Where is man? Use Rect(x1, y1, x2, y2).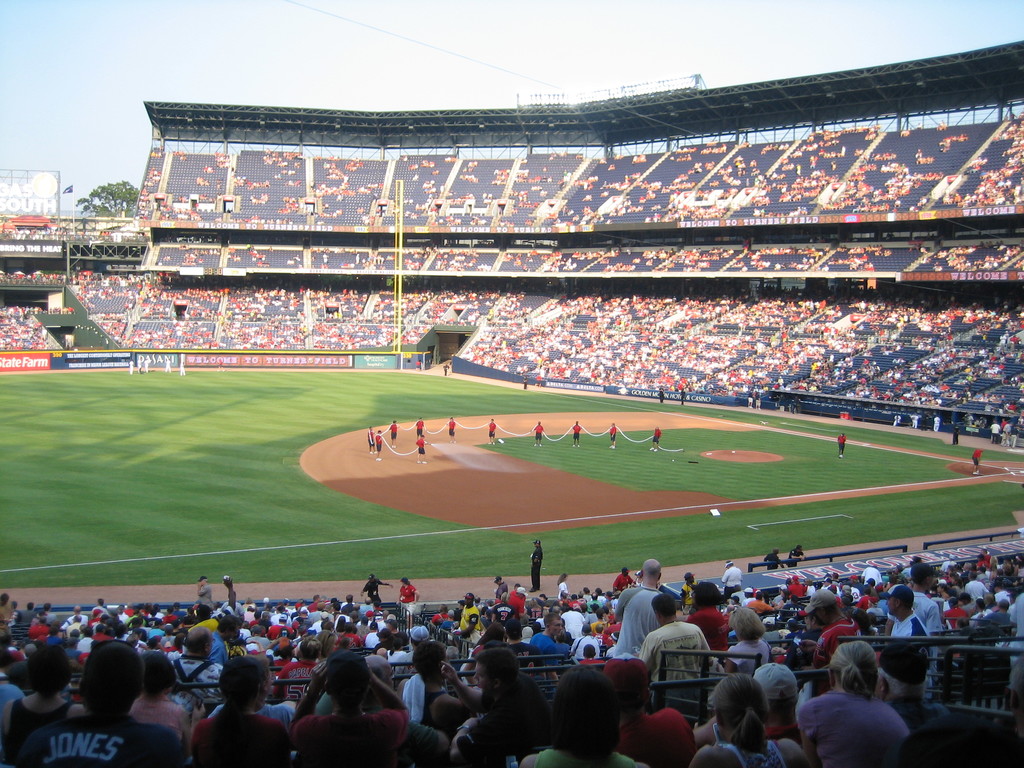
Rect(534, 420, 545, 448).
